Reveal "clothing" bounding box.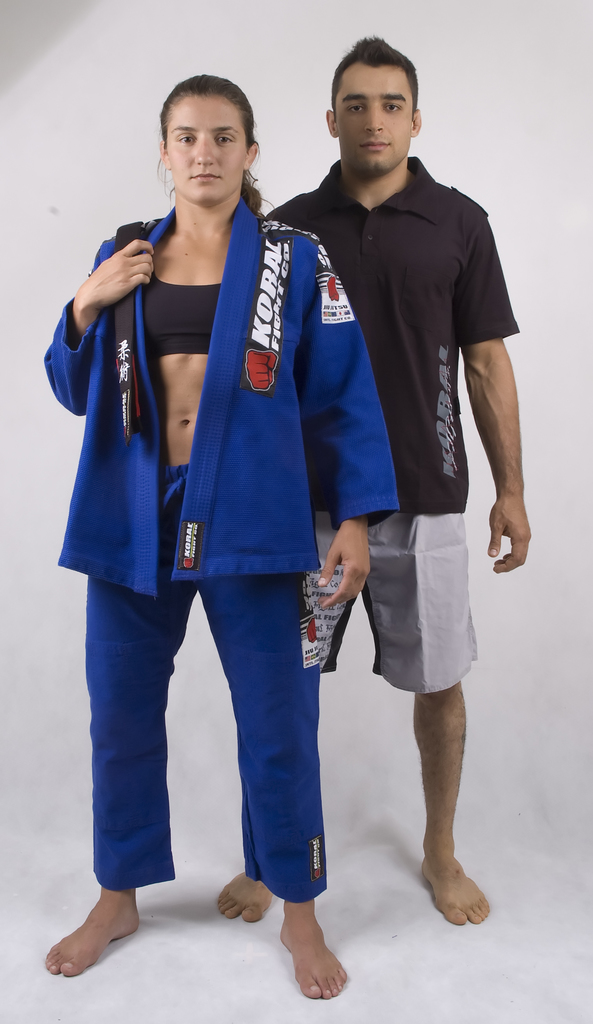
Revealed: {"left": 260, "top": 164, "right": 510, "bottom": 700}.
